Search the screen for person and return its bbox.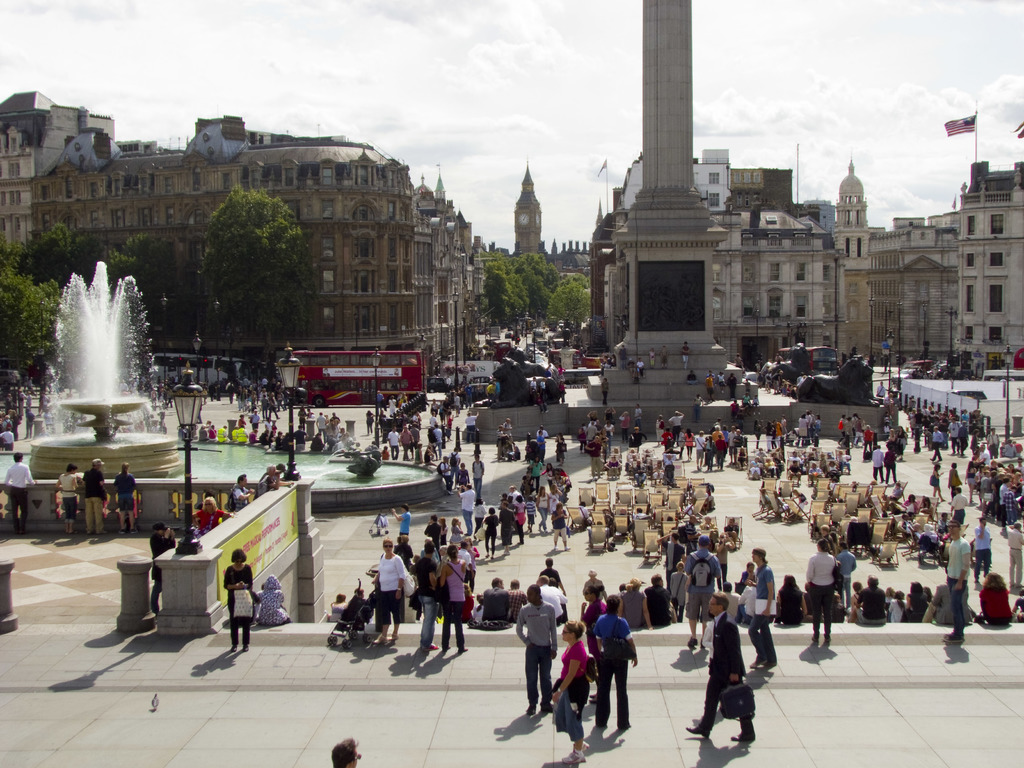
Found: BBox(976, 575, 1010, 625).
